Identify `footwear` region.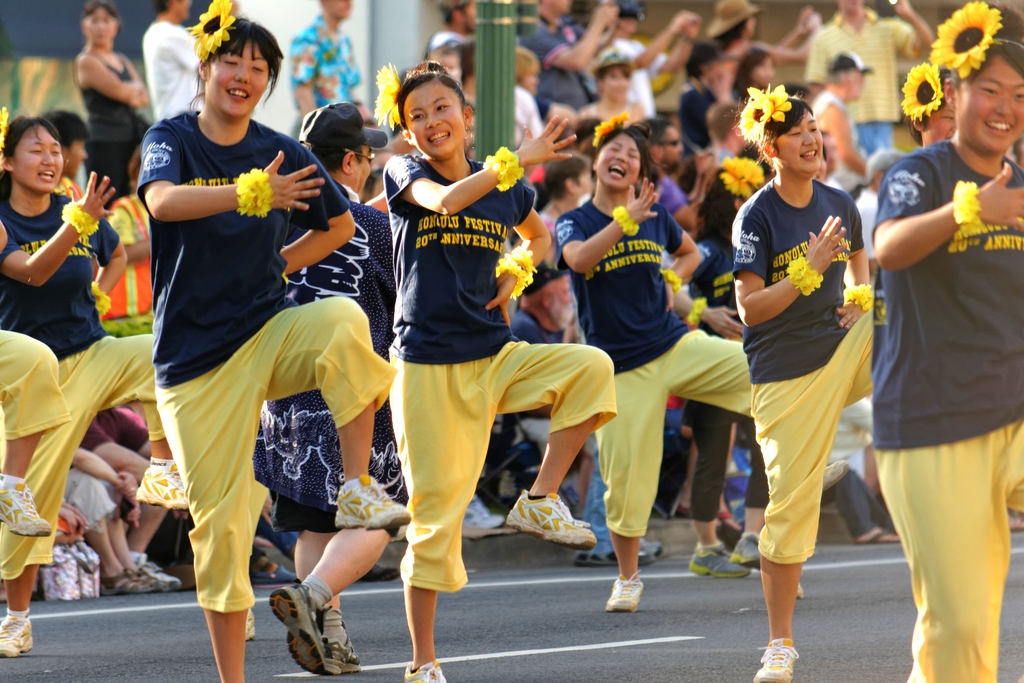
Region: 688, 541, 748, 579.
